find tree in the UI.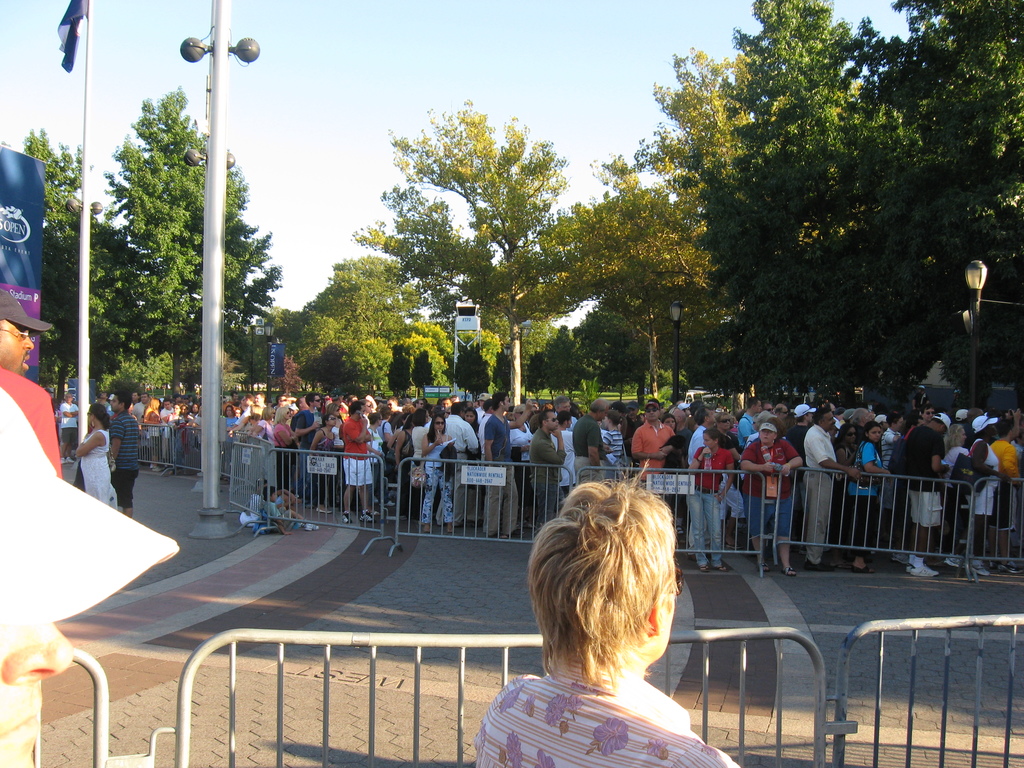
UI element at 59 47 286 480.
